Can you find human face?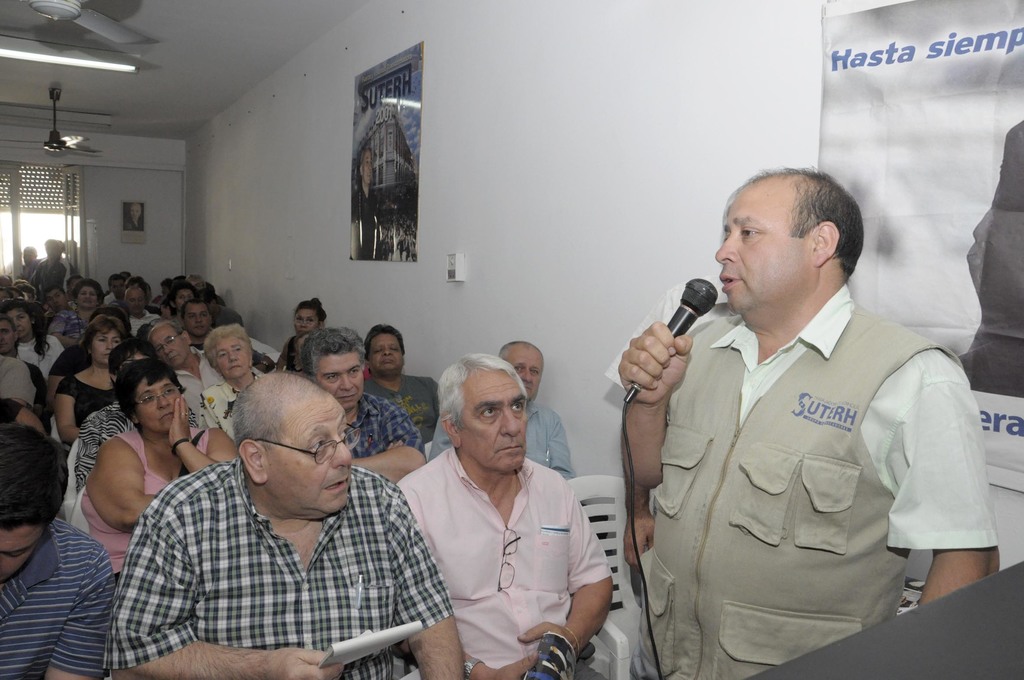
Yes, bounding box: 173, 289, 195, 311.
